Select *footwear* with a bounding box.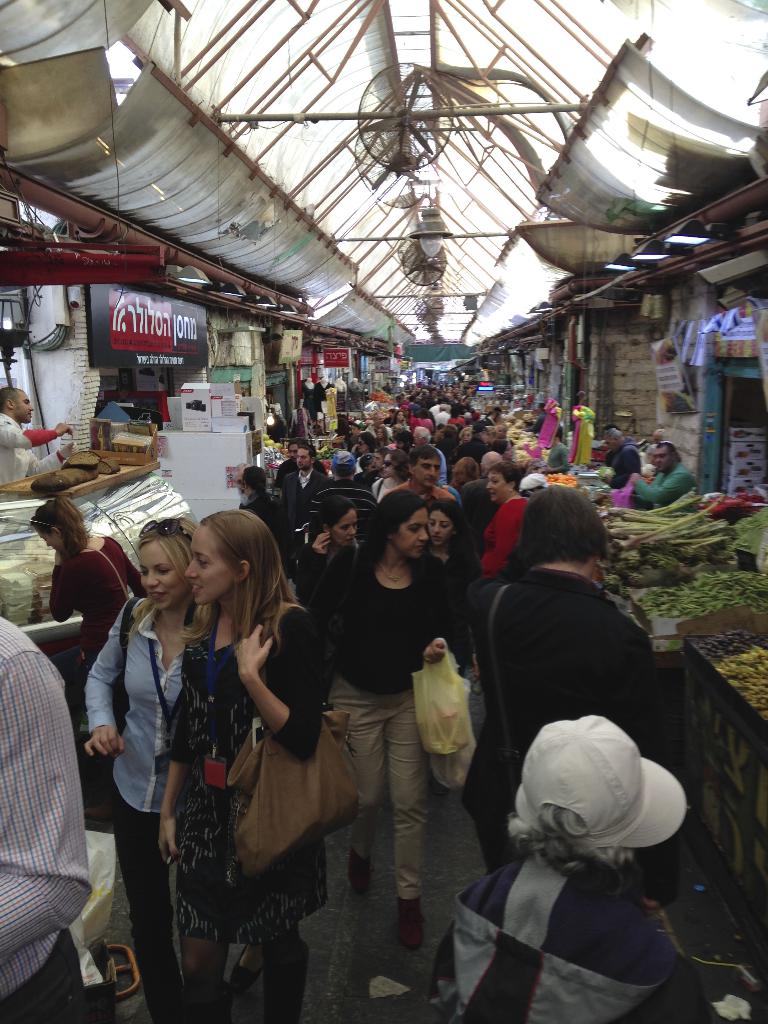
<region>351, 844, 372, 897</region>.
